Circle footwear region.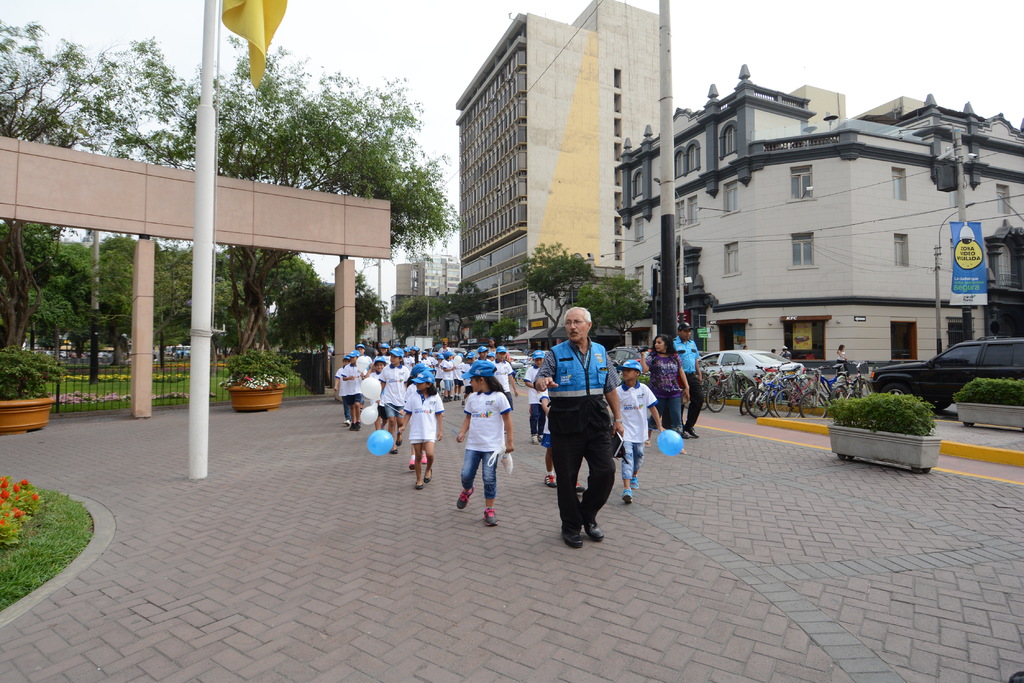
Region: [left=557, top=527, right=585, bottom=550].
